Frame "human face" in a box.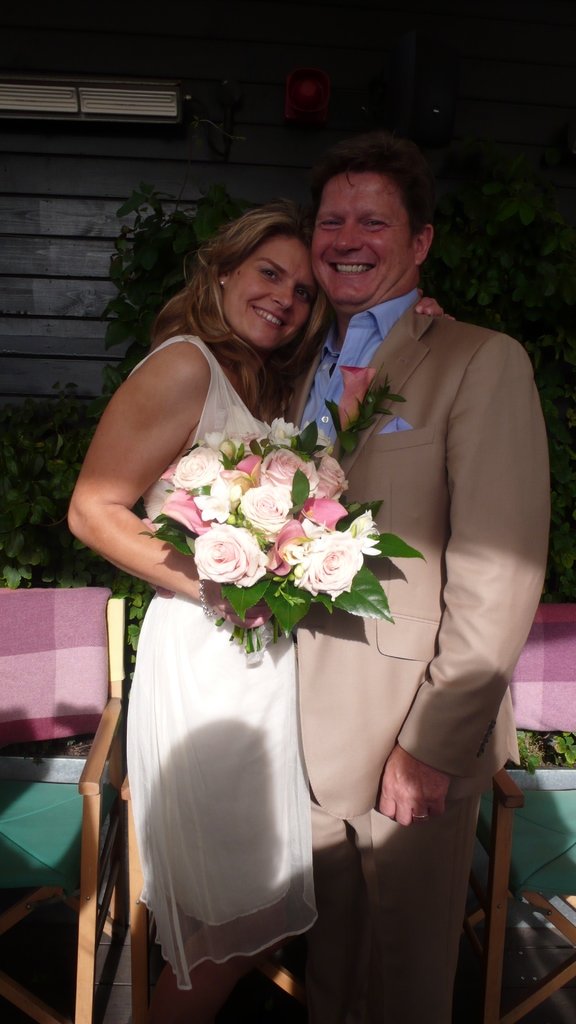
left=228, top=237, right=312, bottom=342.
